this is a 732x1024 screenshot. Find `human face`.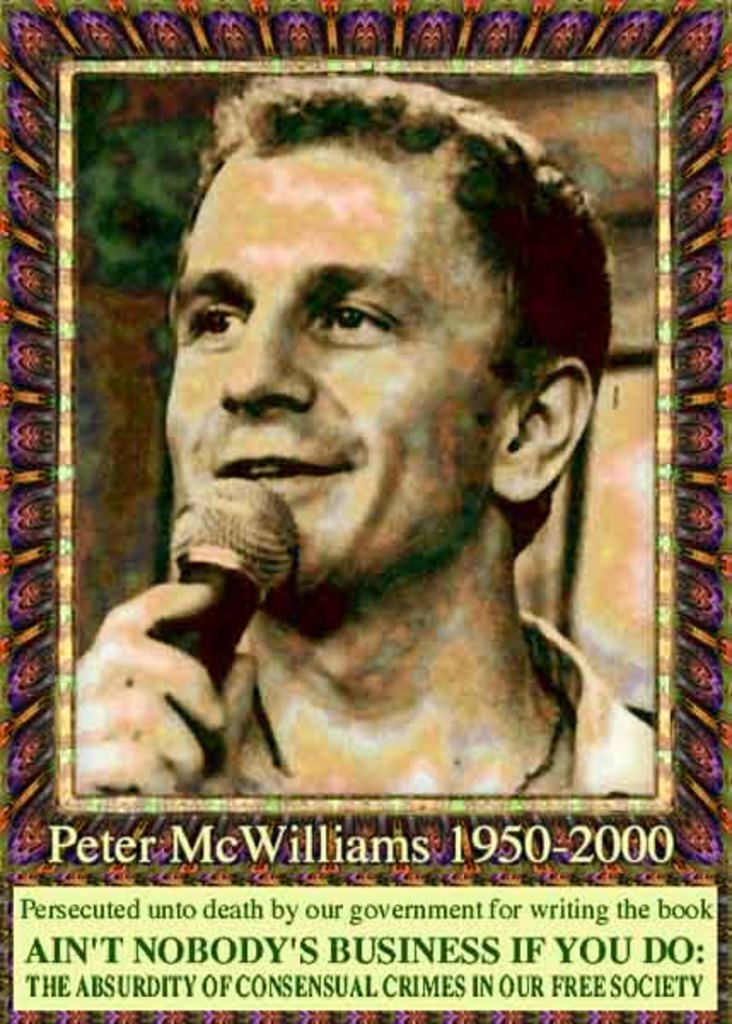
Bounding box: [x1=145, y1=155, x2=517, y2=602].
